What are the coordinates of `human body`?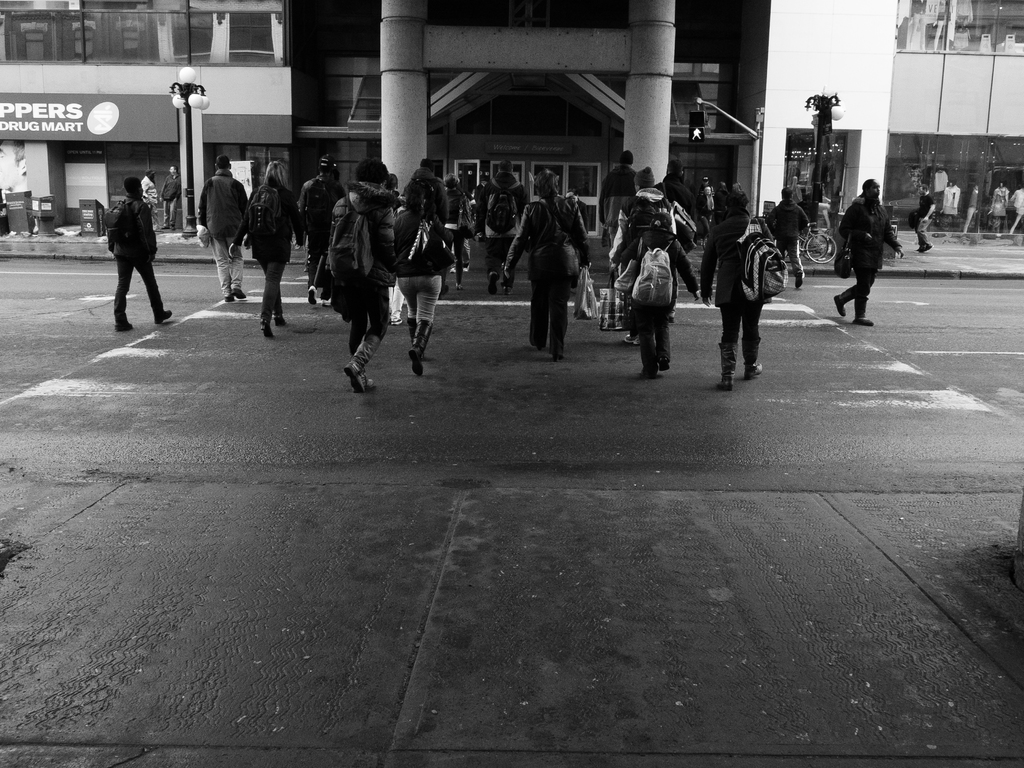
326 157 396 396.
